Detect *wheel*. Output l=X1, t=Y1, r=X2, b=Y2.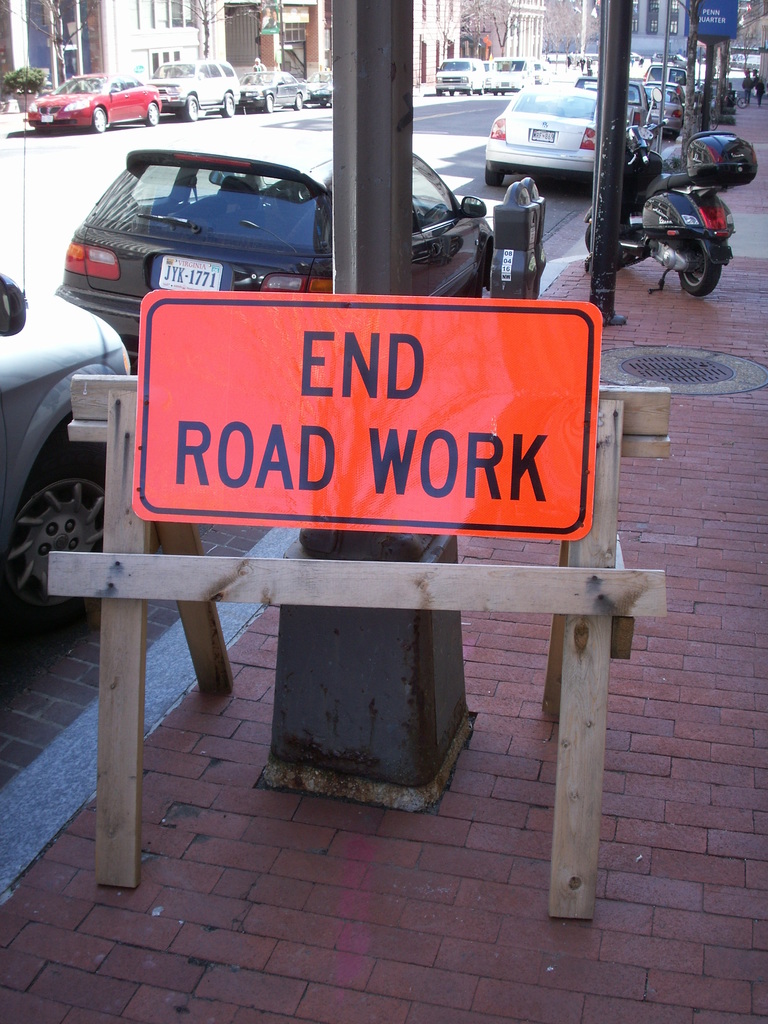
l=480, t=86, r=483, b=96.
